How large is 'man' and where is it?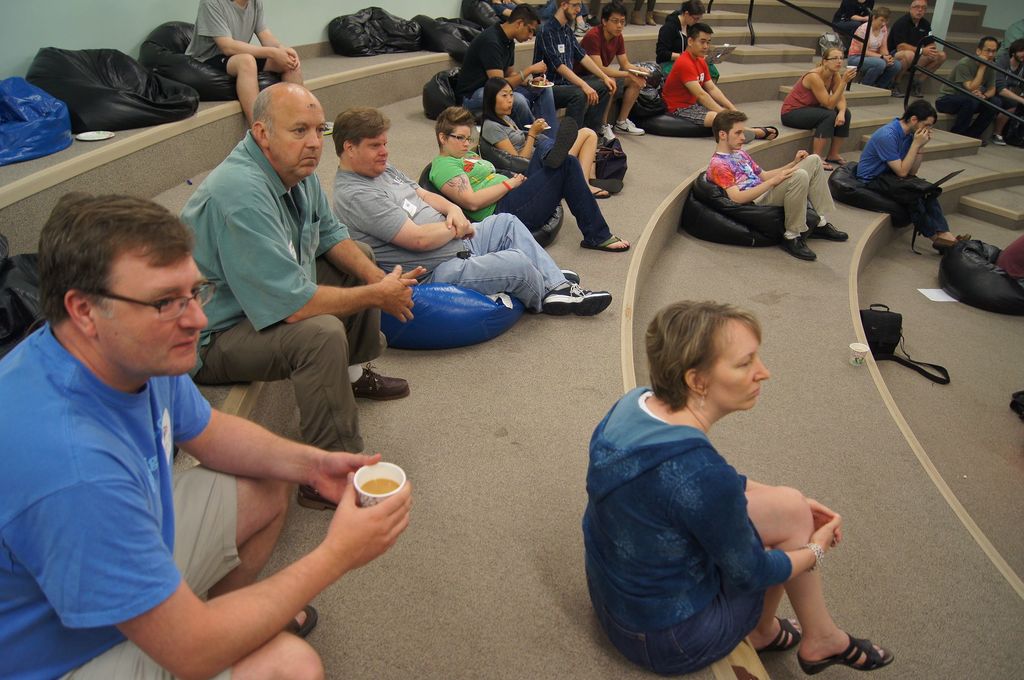
Bounding box: [181,0,297,125].
